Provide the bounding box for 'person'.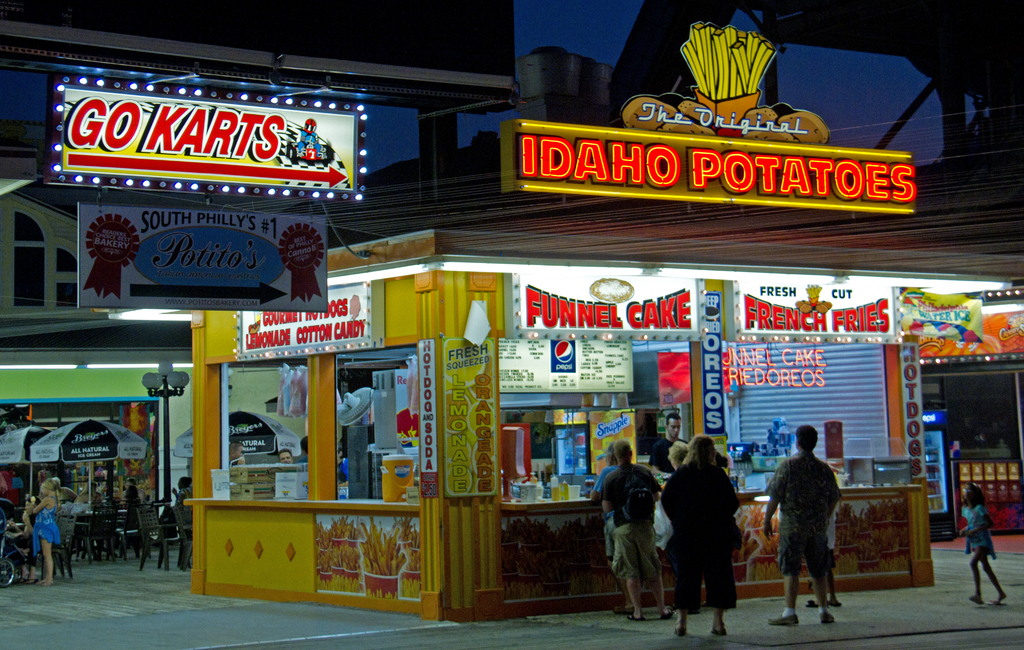
detection(600, 440, 664, 627).
